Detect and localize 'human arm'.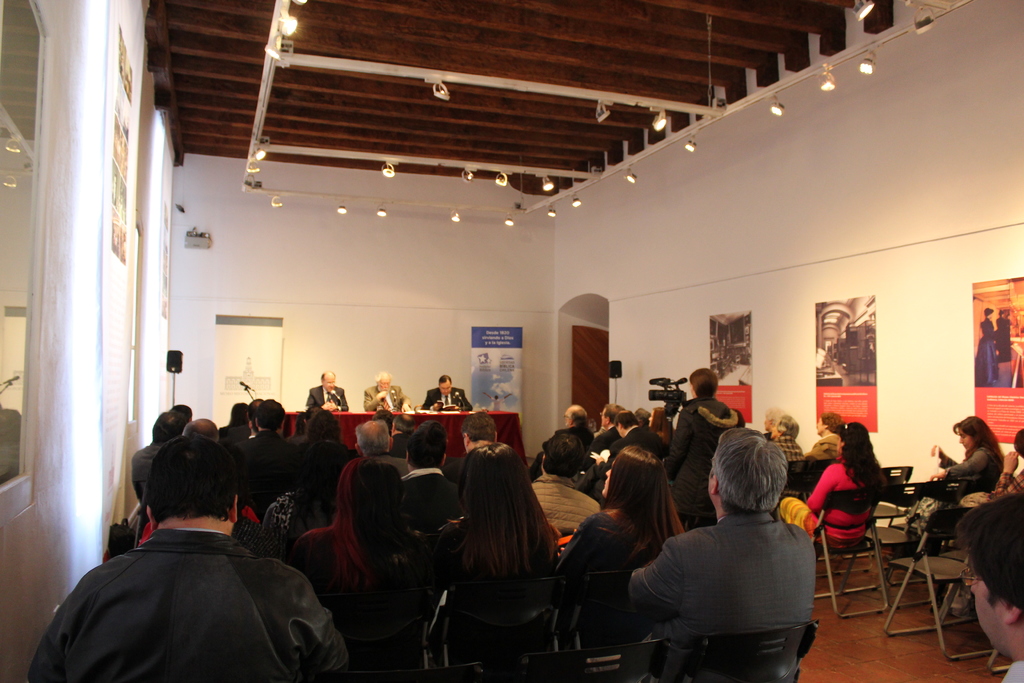
Localized at x1=928, y1=447, x2=958, y2=472.
